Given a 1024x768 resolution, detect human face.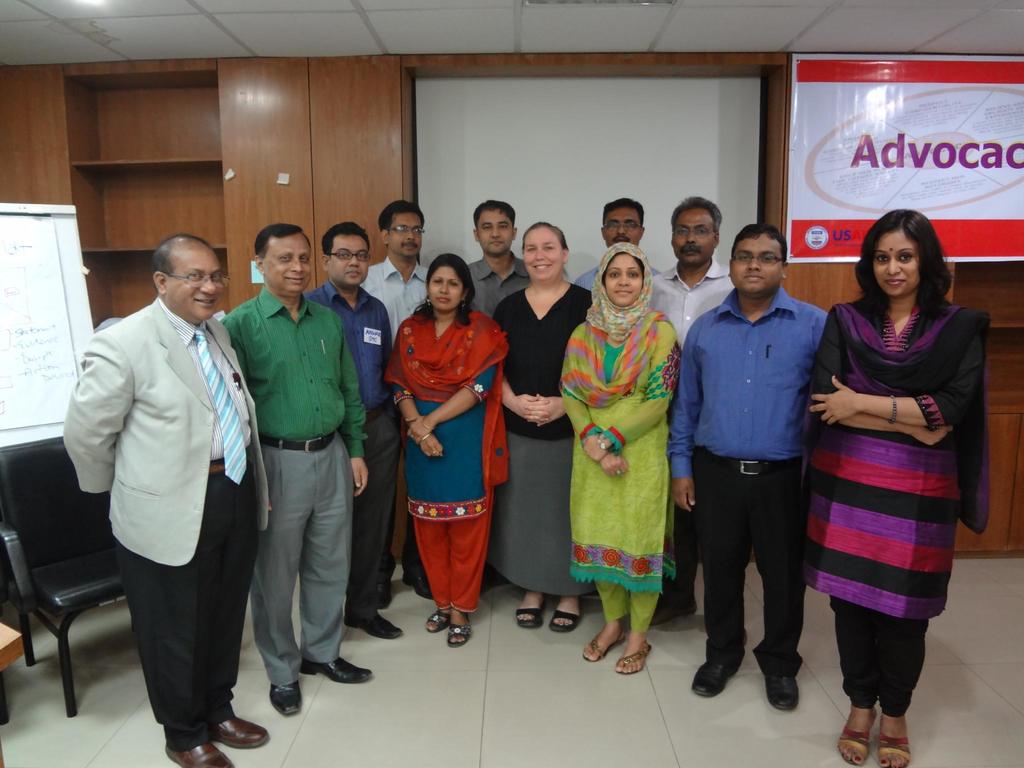
[166,250,226,319].
